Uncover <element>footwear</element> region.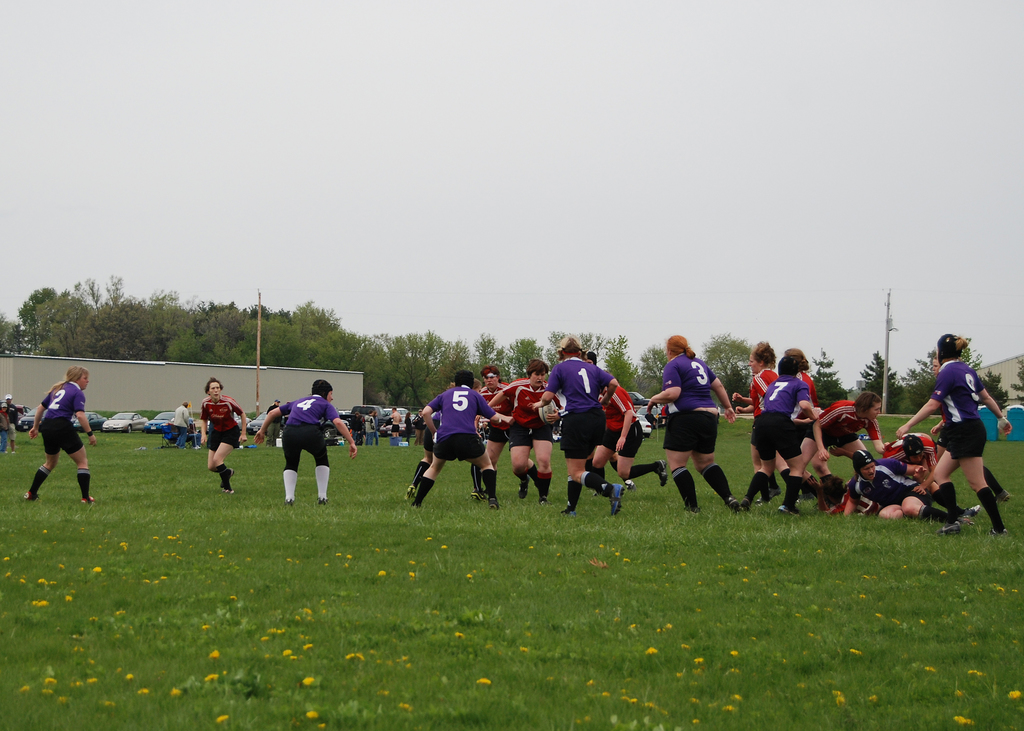
Uncovered: <box>991,527,1006,534</box>.
